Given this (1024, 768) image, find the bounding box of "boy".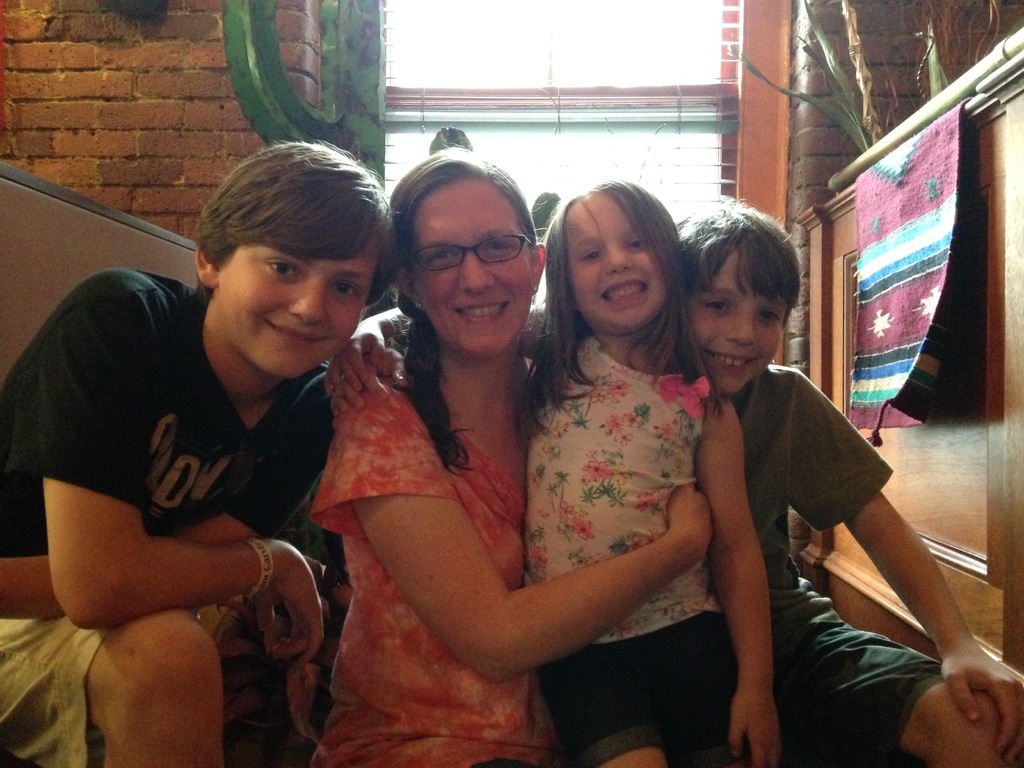
[left=325, top=201, right=1023, bottom=767].
